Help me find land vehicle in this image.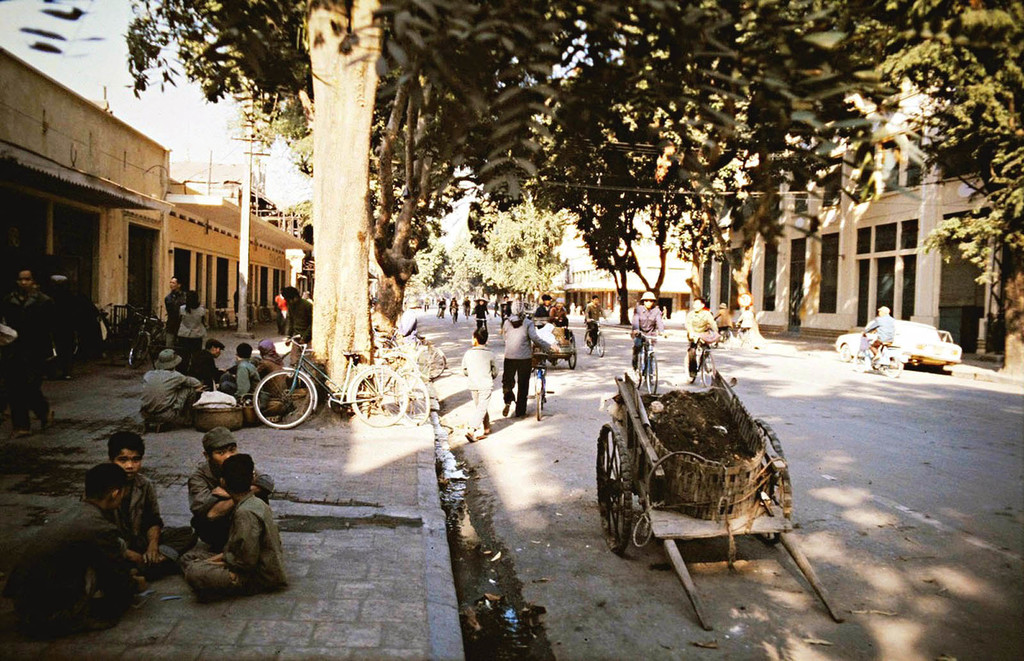
Found it: l=640, t=335, r=664, b=390.
